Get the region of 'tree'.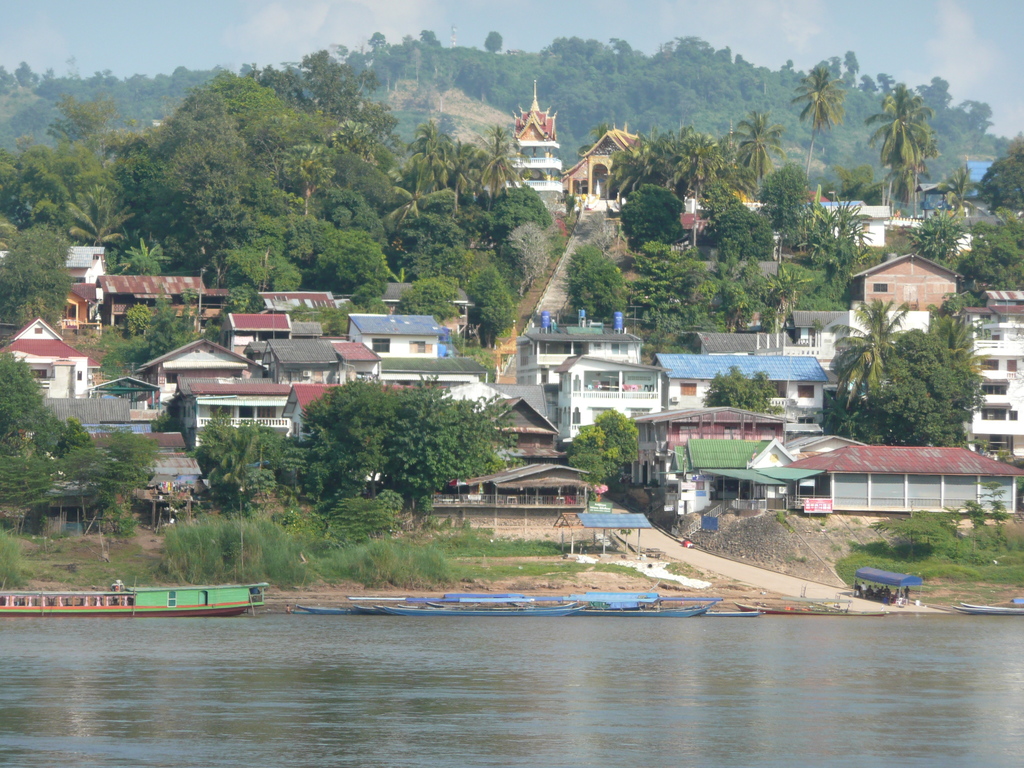
l=975, t=134, r=1023, b=211.
